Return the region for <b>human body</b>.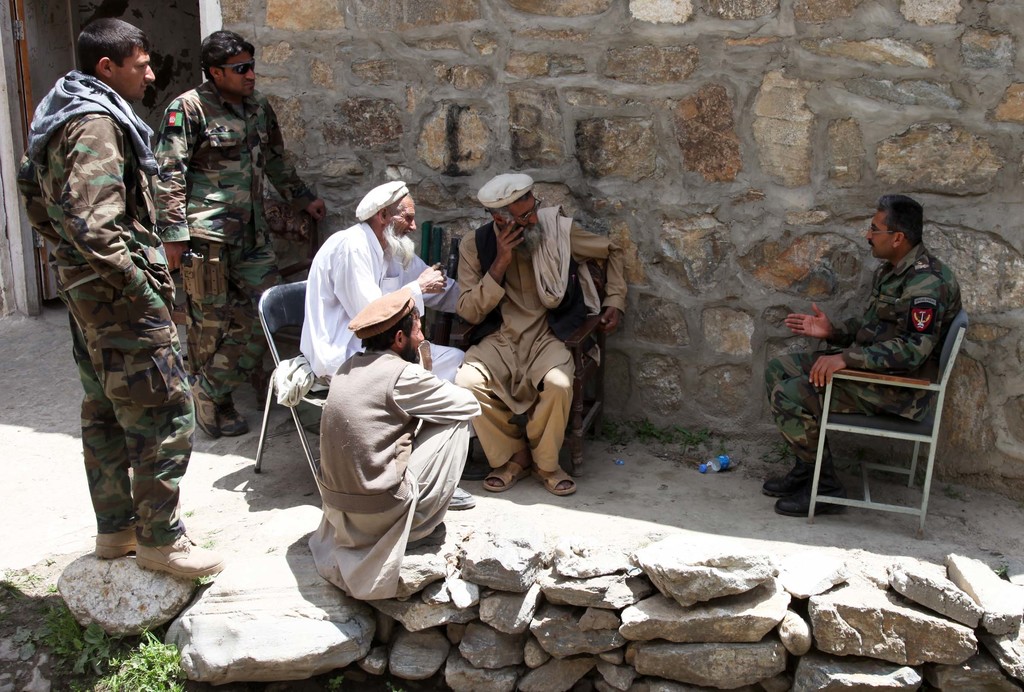
17/14/228/579.
